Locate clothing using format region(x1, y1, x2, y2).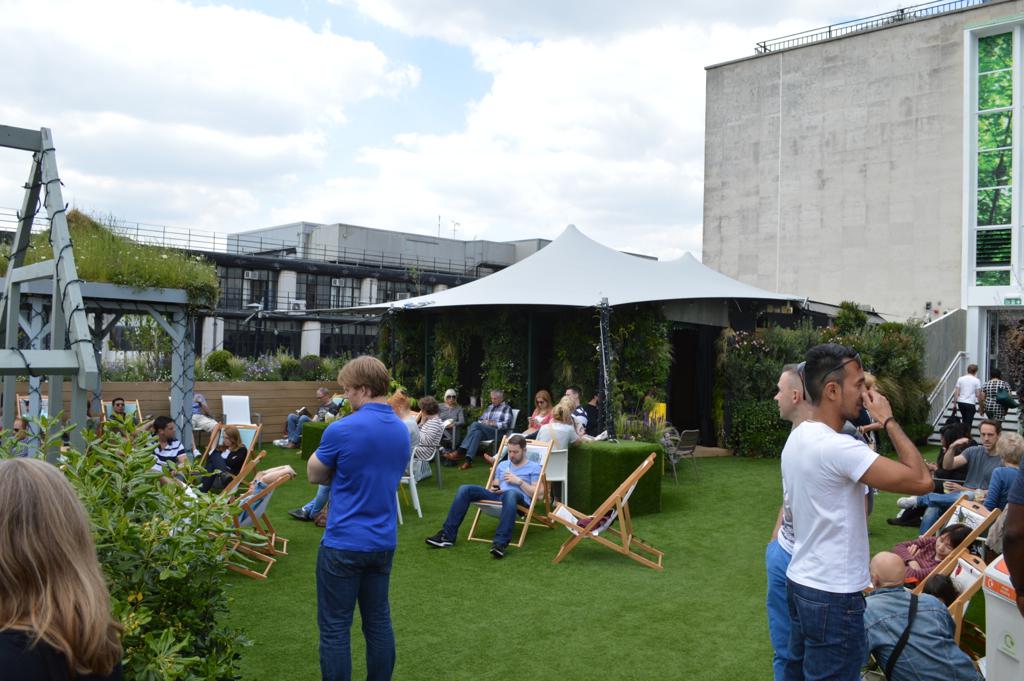
region(11, 433, 42, 460).
